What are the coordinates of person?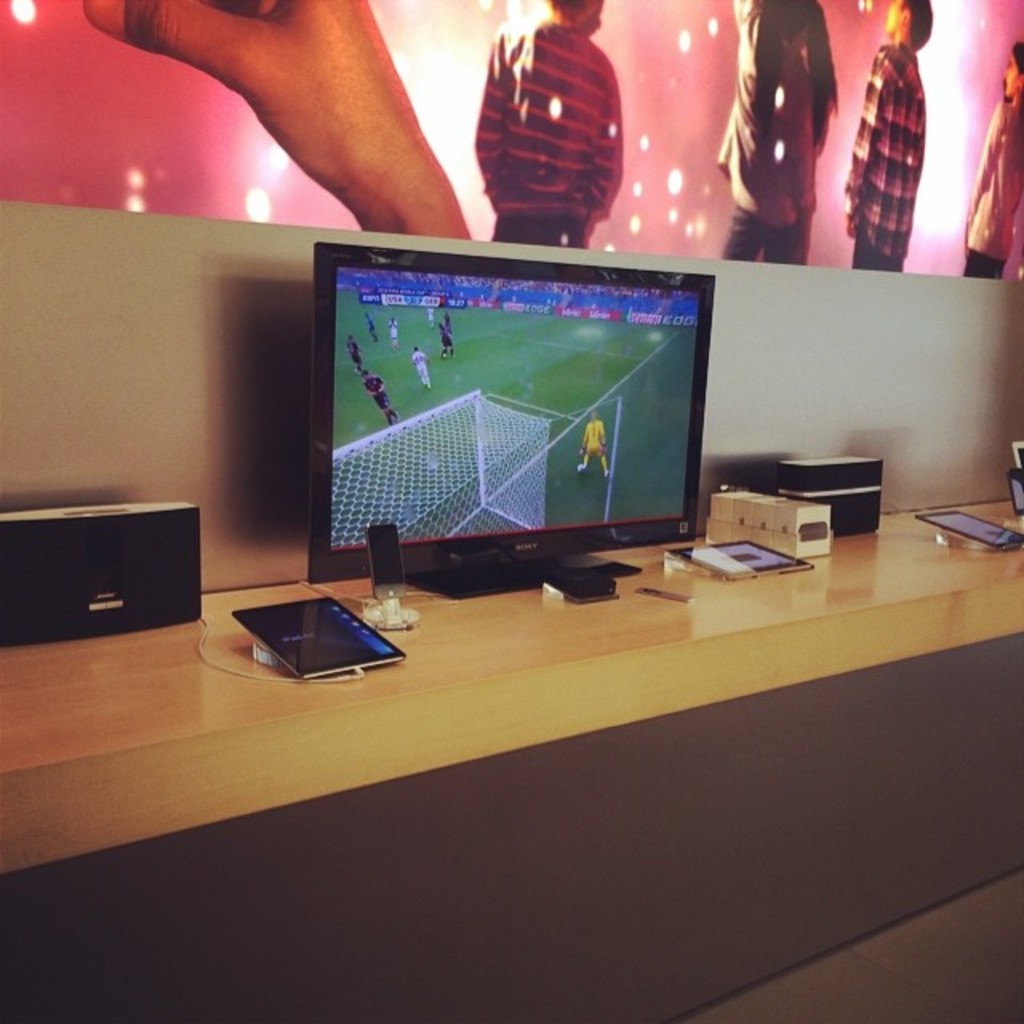
<region>56, 0, 544, 267</region>.
